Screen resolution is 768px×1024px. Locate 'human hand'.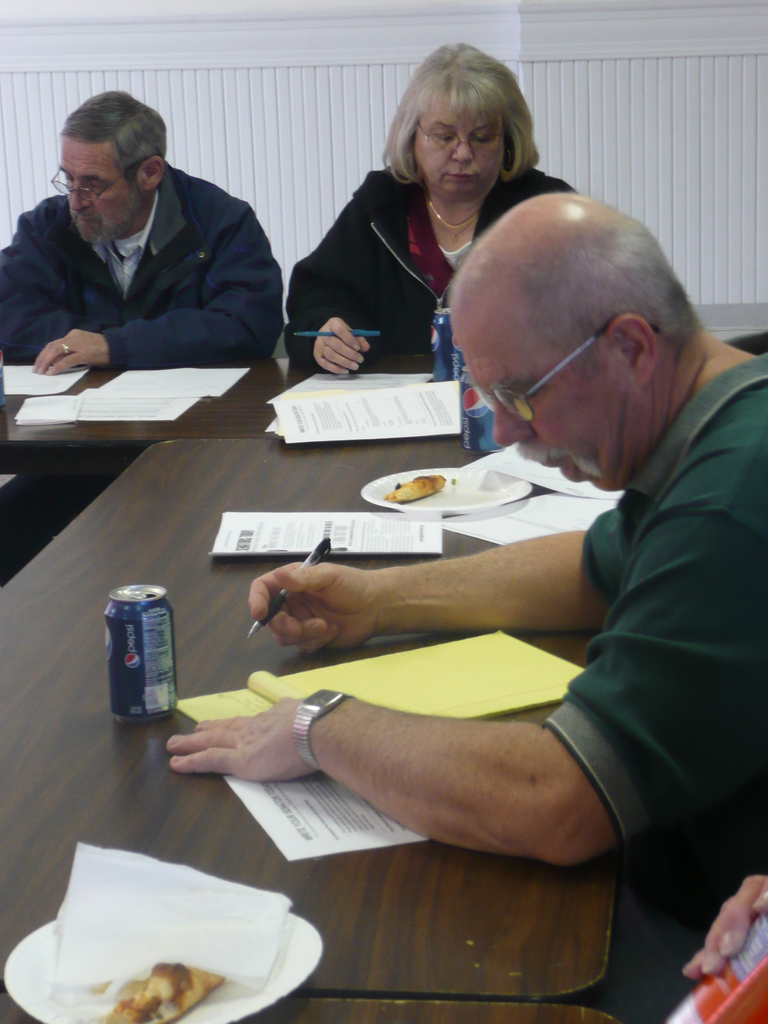
box=[28, 330, 109, 376].
